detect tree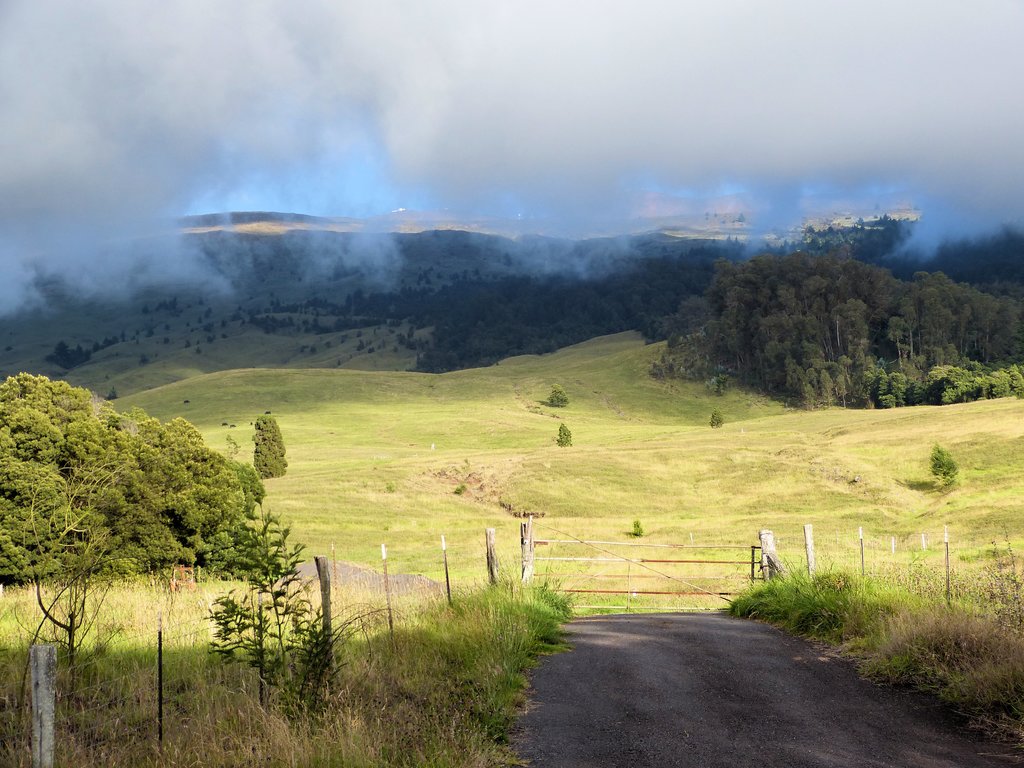
{"x1": 925, "y1": 439, "x2": 959, "y2": 488}
